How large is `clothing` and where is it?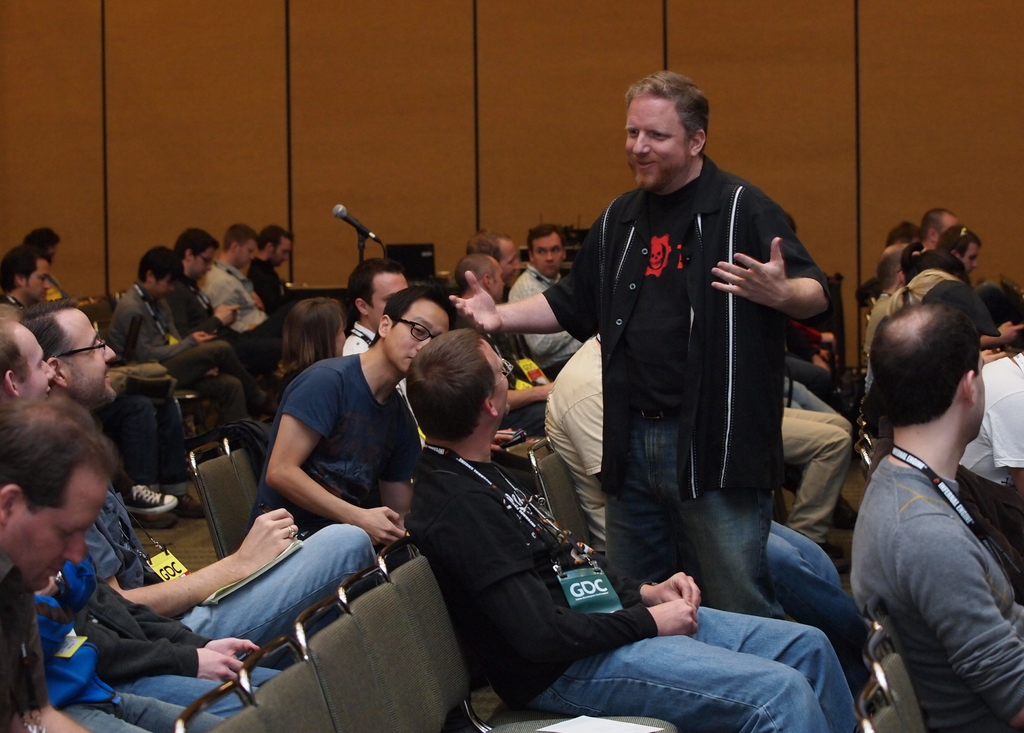
Bounding box: left=96, top=278, right=239, bottom=448.
